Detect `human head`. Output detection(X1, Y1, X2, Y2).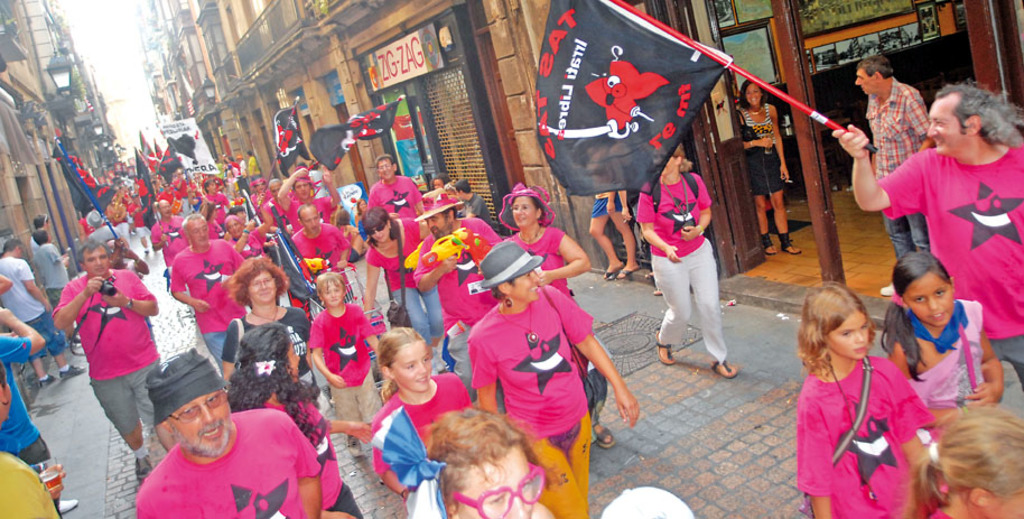
detection(741, 78, 764, 109).
